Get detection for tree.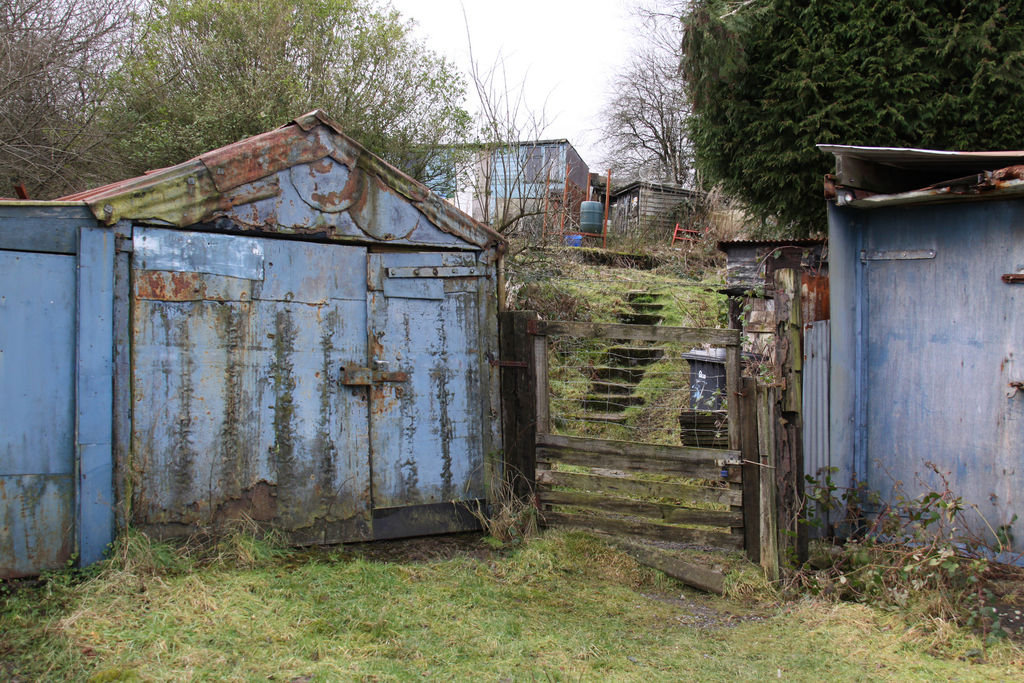
Detection: (x1=580, y1=0, x2=696, y2=195).
